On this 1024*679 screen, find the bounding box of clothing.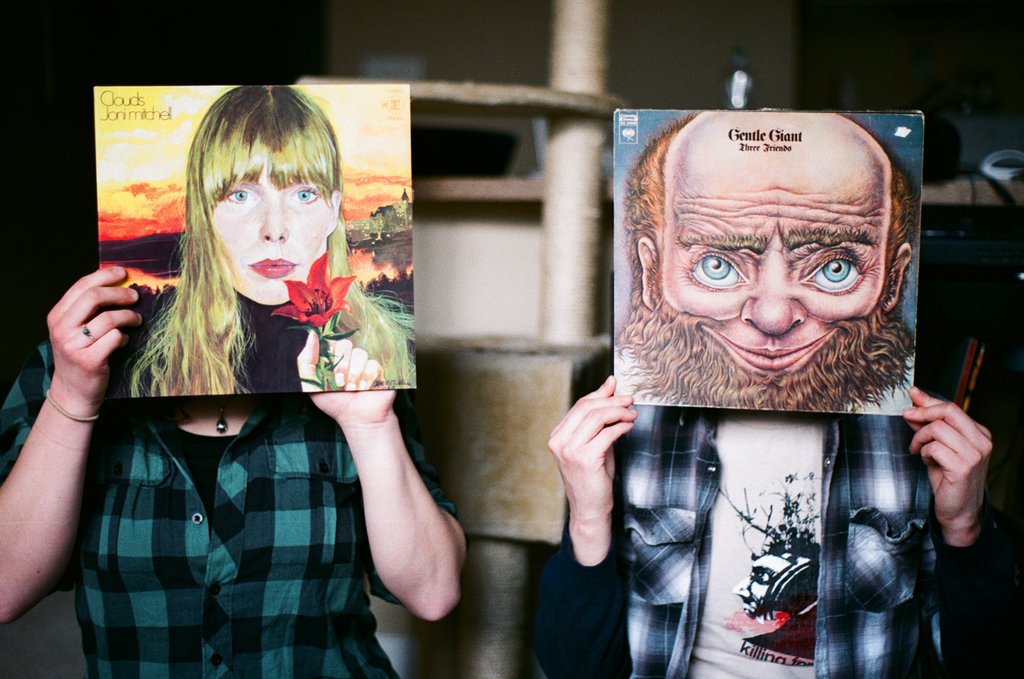
Bounding box: 34, 242, 412, 649.
